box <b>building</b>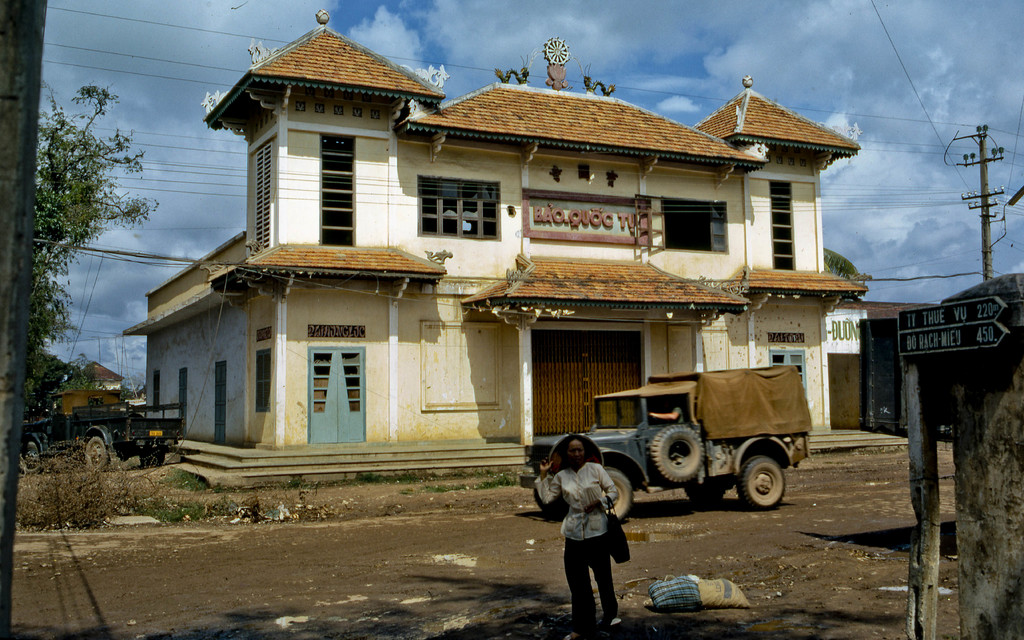
BBox(122, 9, 909, 484)
